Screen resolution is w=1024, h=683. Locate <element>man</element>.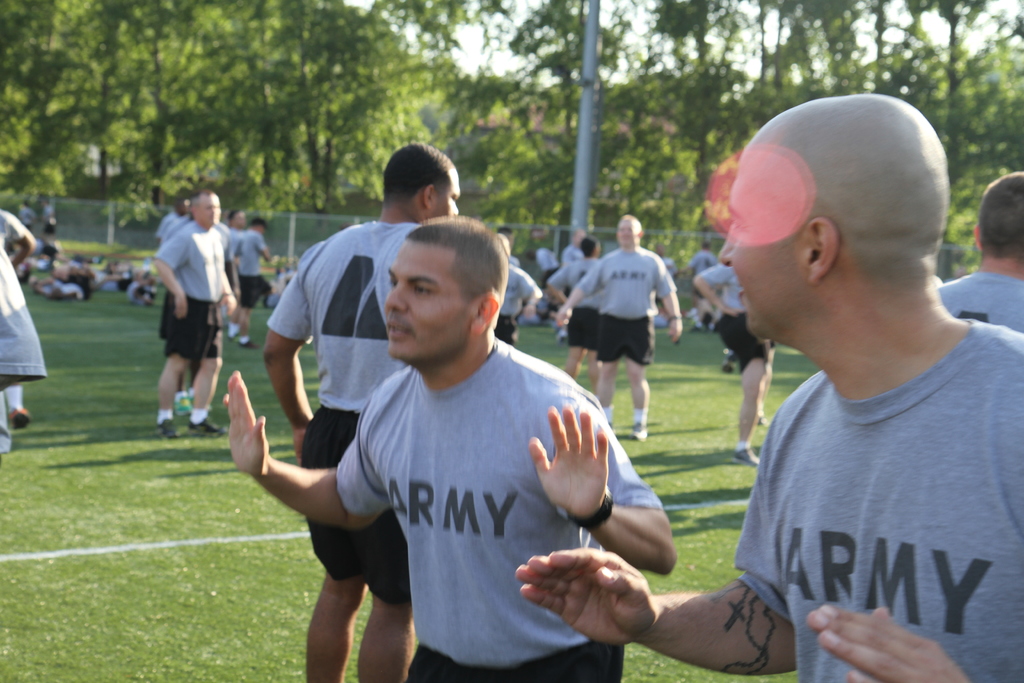
pyautogui.locateOnScreen(262, 142, 458, 682).
